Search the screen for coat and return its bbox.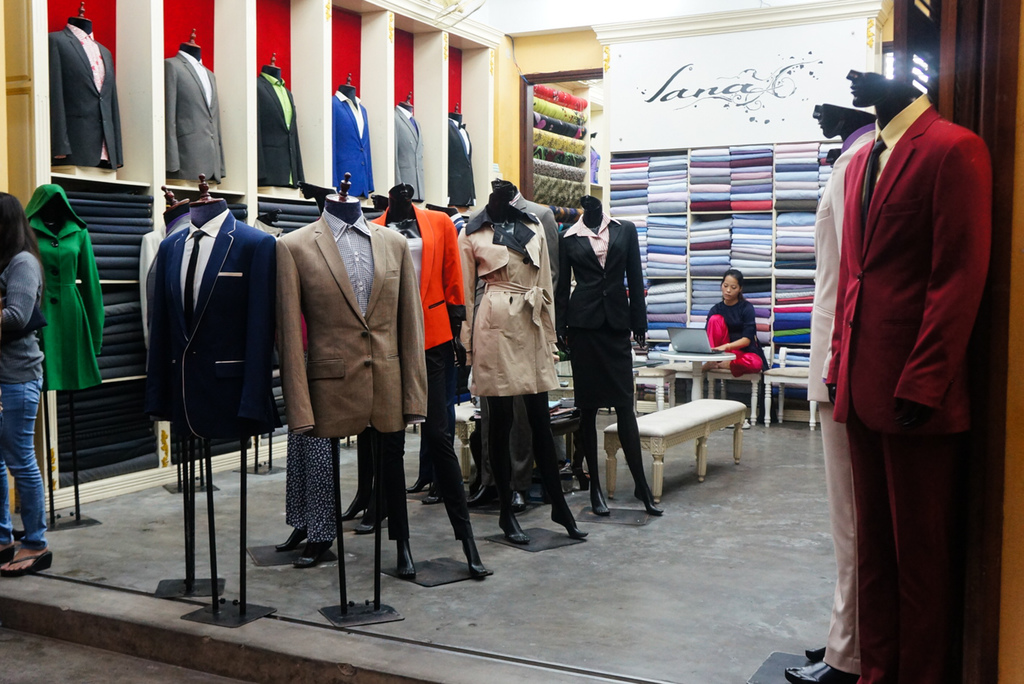
Found: {"x1": 18, "y1": 180, "x2": 109, "y2": 404}.
